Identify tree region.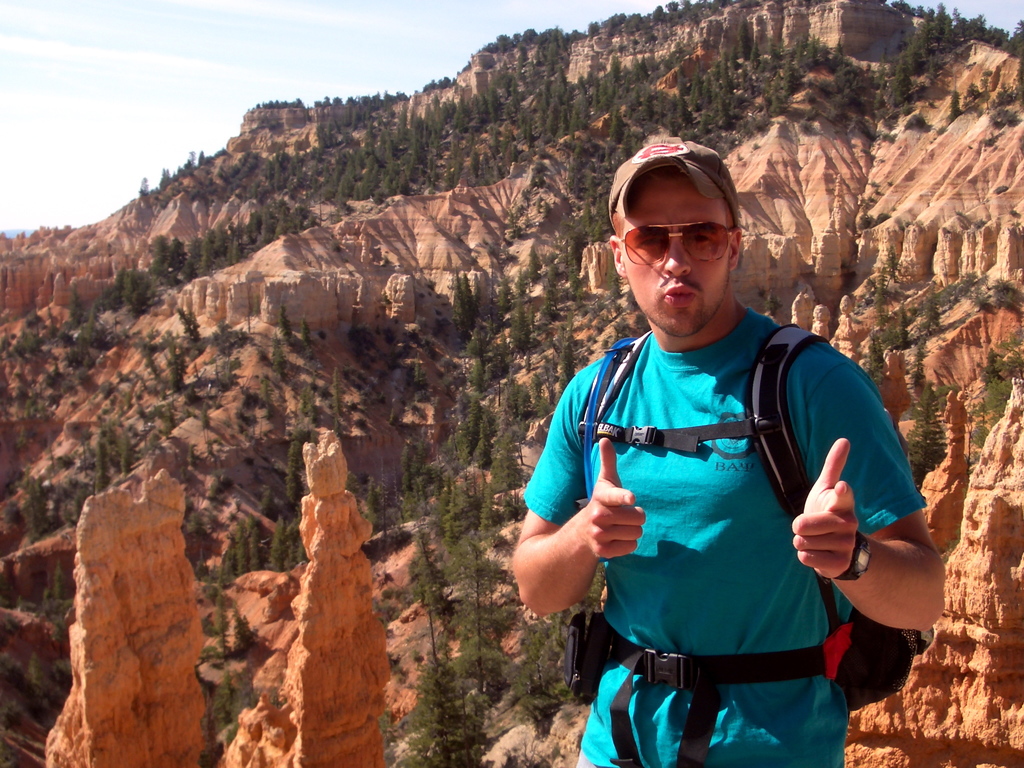
Region: 163:342:188:392.
